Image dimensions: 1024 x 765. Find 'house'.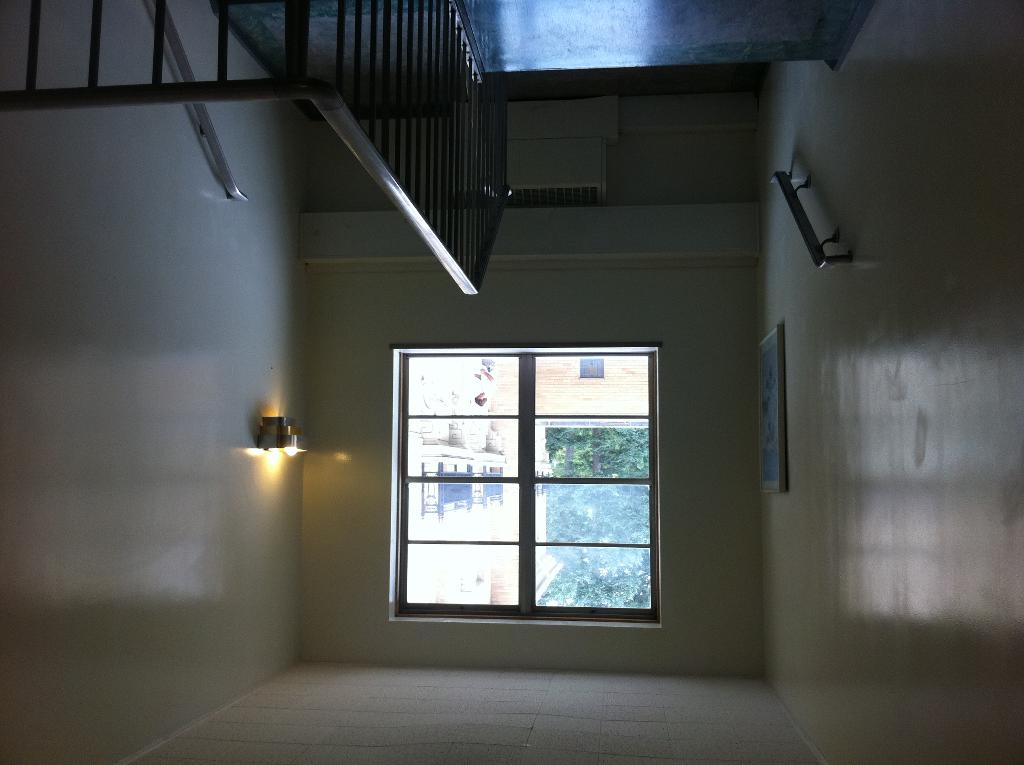
rect(29, 0, 950, 761).
